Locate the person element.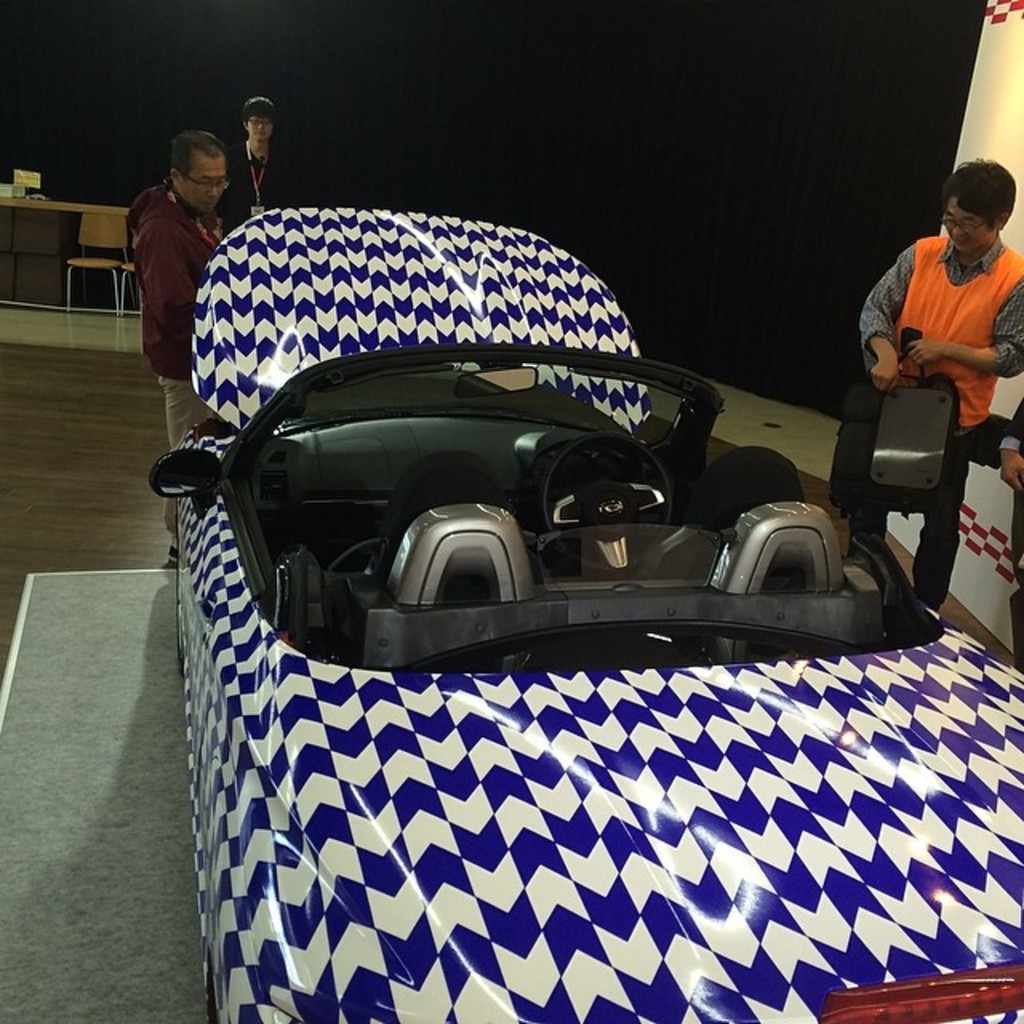
Element bbox: x1=877 y1=192 x2=1018 y2=434.
